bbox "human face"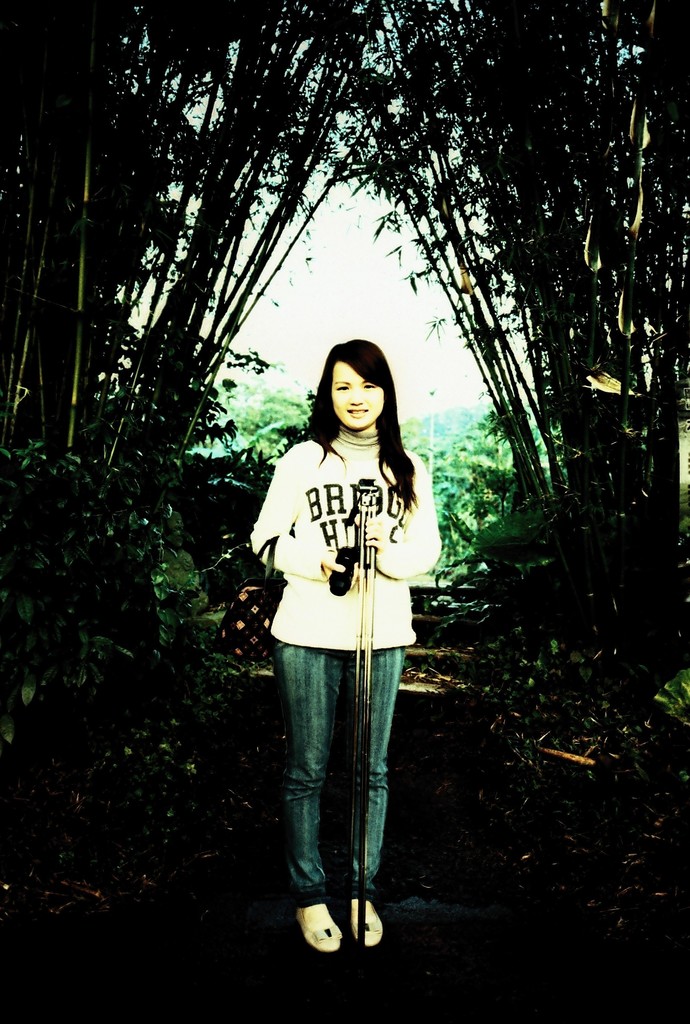
(332,357,383,431)
